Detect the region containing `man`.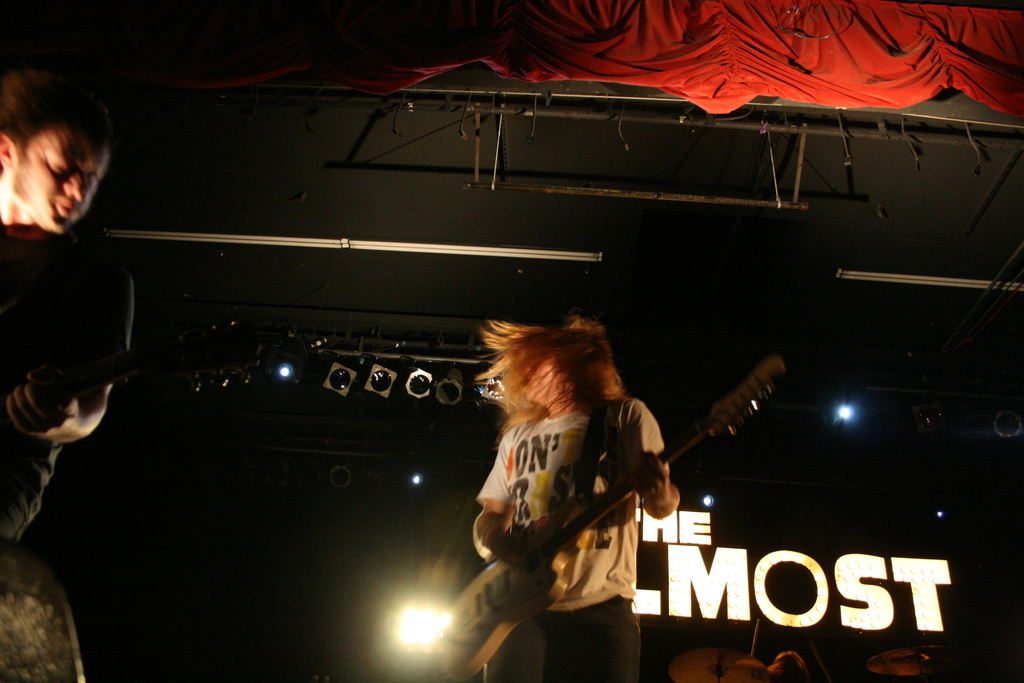
{"left": 0, "top": 69, "right": 134, "bottom": 554}.
